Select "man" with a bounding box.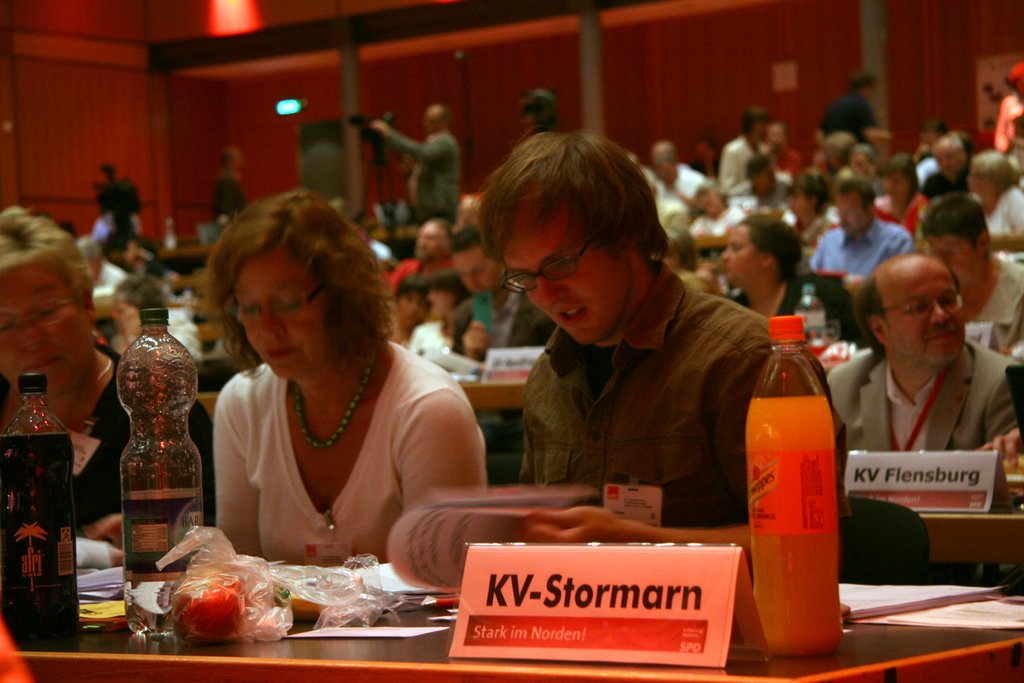
Rect(820, 261, 1023, 468).
